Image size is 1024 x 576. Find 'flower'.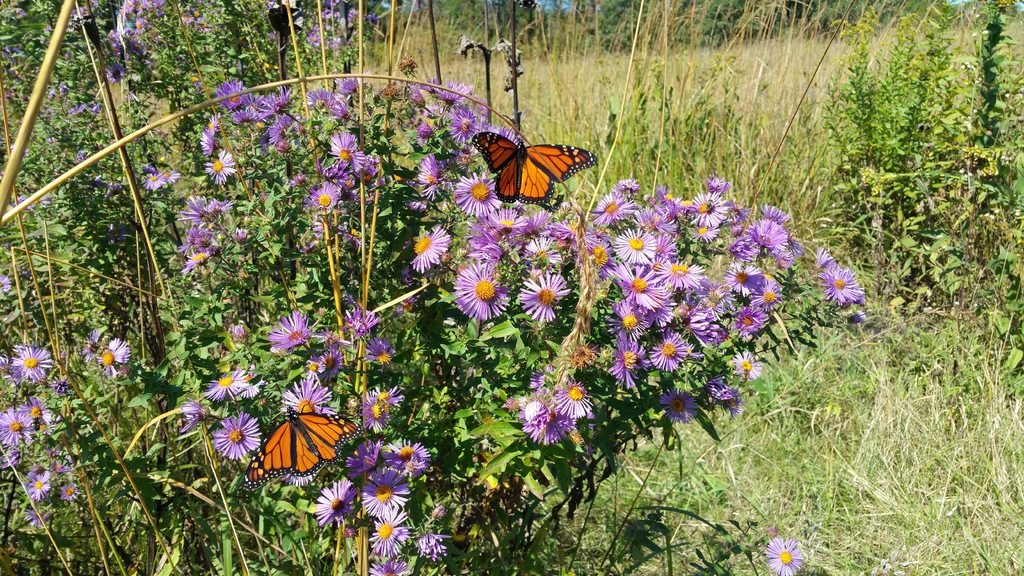
bbox=[346, 433, 376, 468].
